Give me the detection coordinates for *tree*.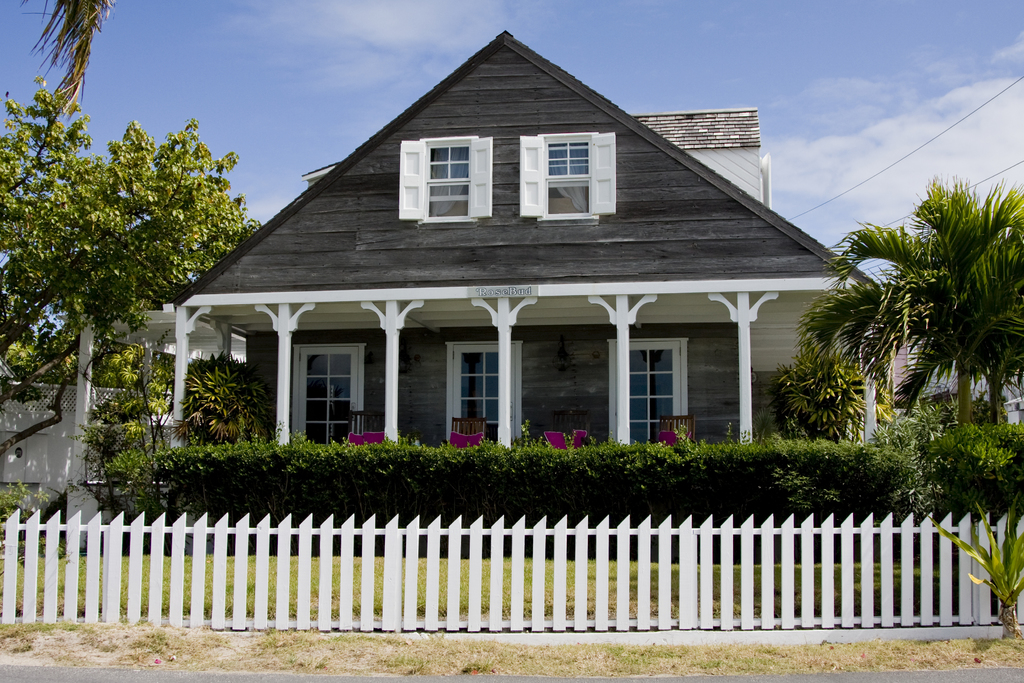
(0,99,250,452).
